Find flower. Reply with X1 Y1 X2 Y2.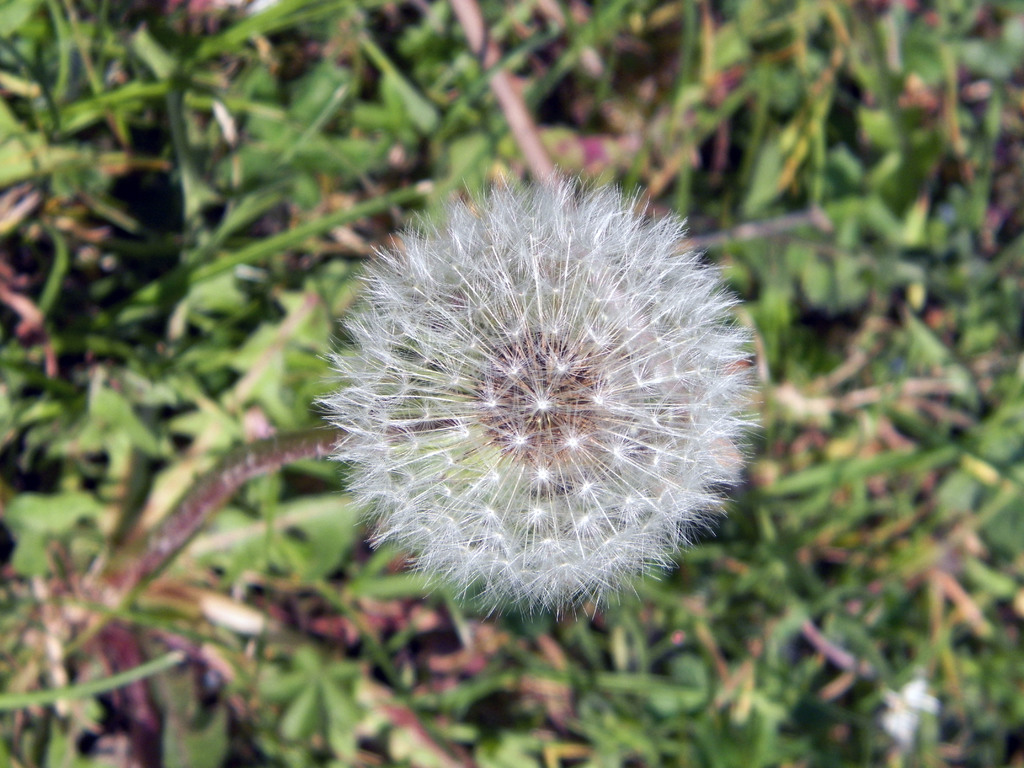
874 679 964 741.
